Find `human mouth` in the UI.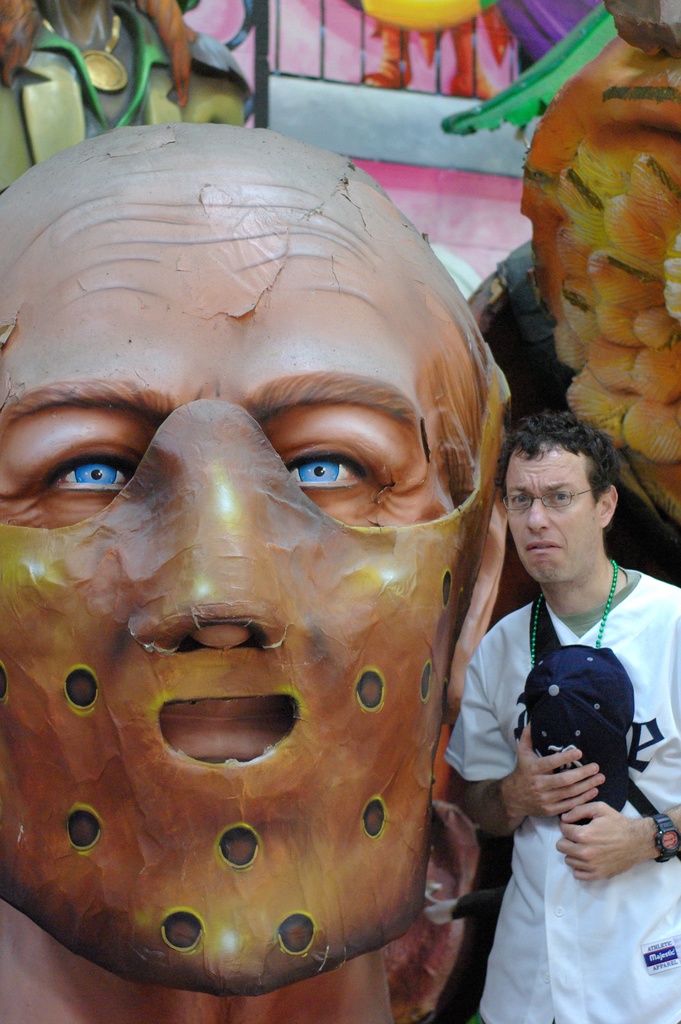
UI element at (522,543,561,553).
